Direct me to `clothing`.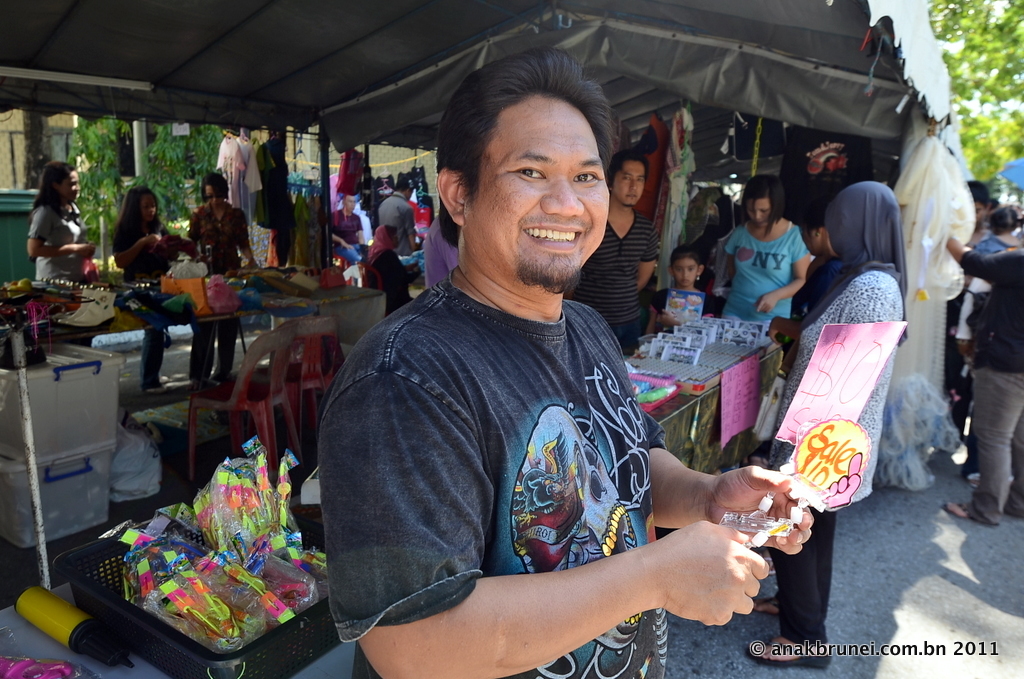
Direction: {"left": 324, "top": 266, "right": 668, "bottom": 678}.
